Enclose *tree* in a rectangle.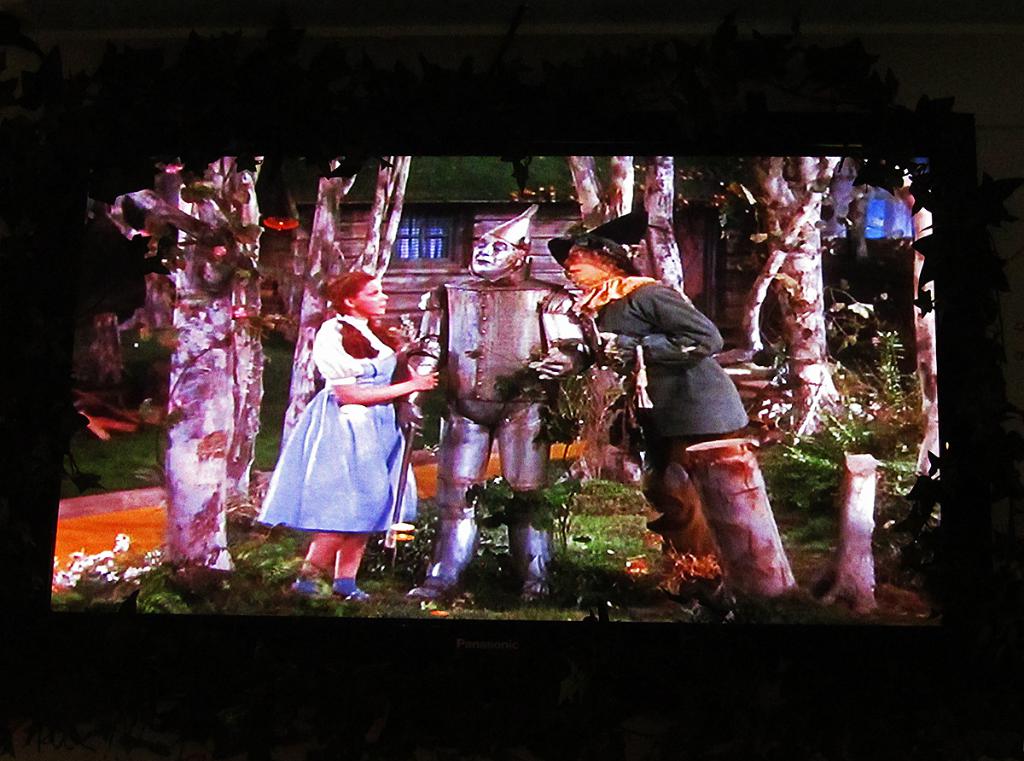
103 146 267 582.
